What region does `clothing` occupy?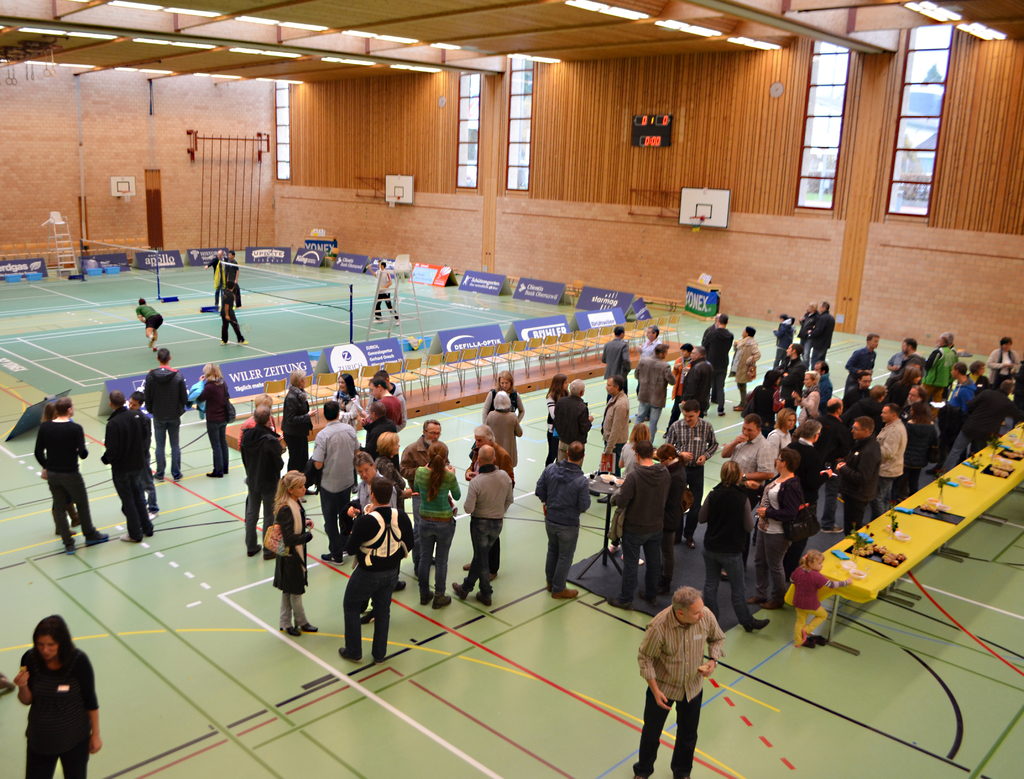
{"left": 335, "top": 390, "right": 359, "bottom": 434}.
